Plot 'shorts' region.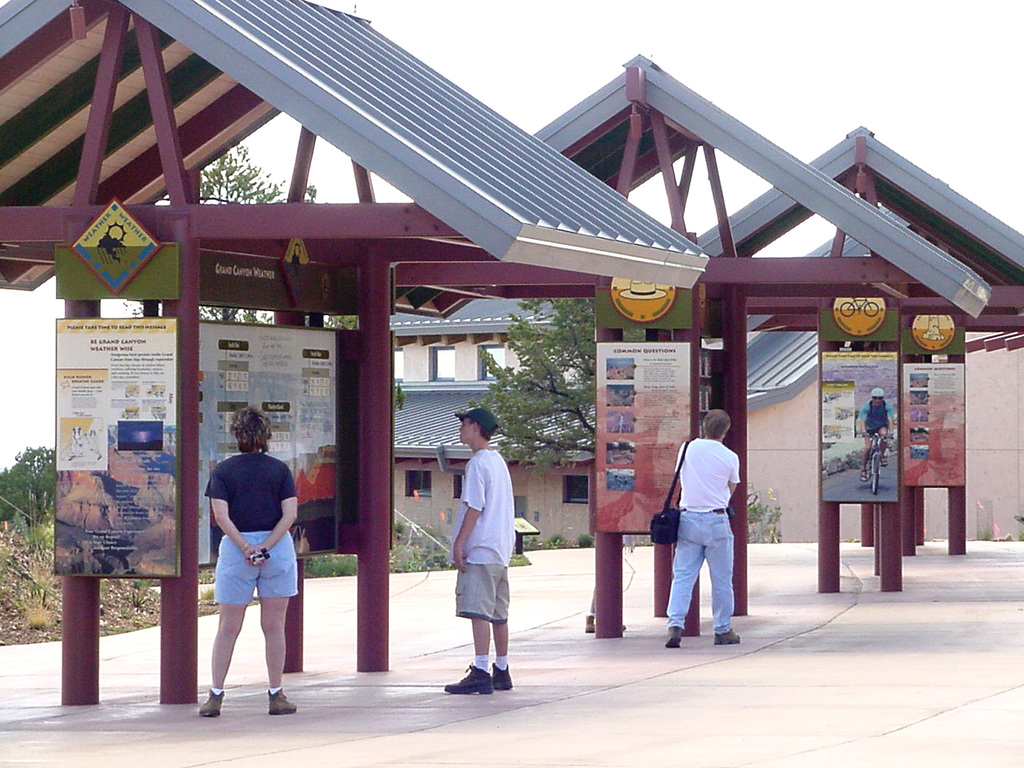
Plotted at Rect(214, 531, 298, 607).
